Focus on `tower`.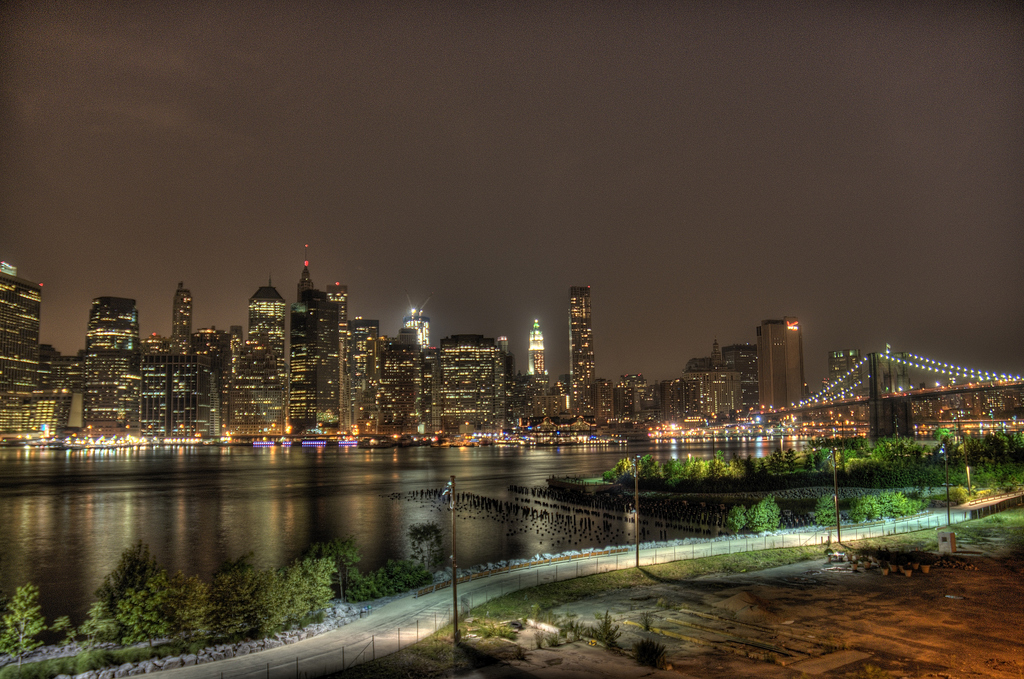
Focused at locate(561, 283, 591, 417).
